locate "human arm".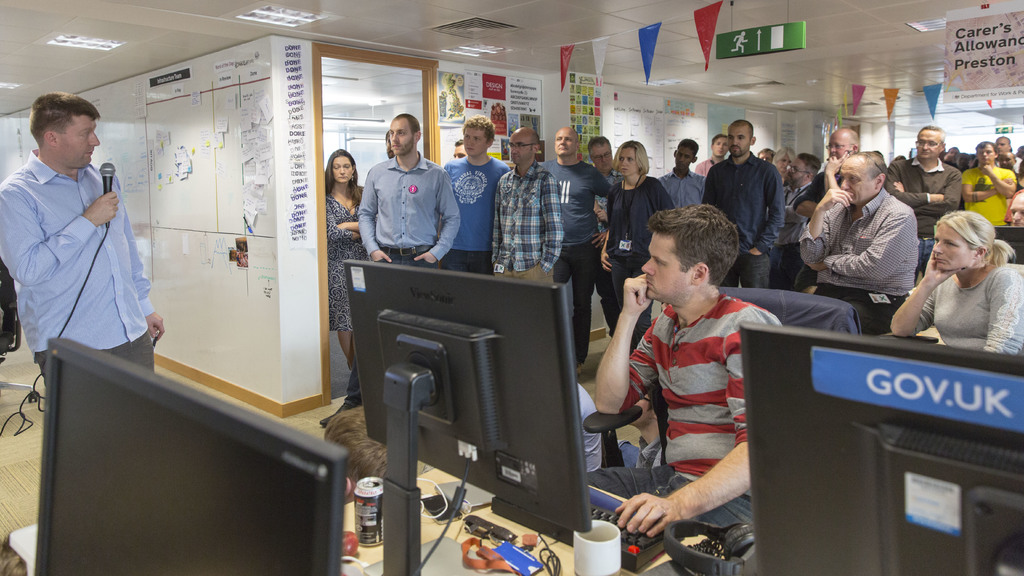
Bounding box: [left=963, top=176, right=1014, bottom=202].
